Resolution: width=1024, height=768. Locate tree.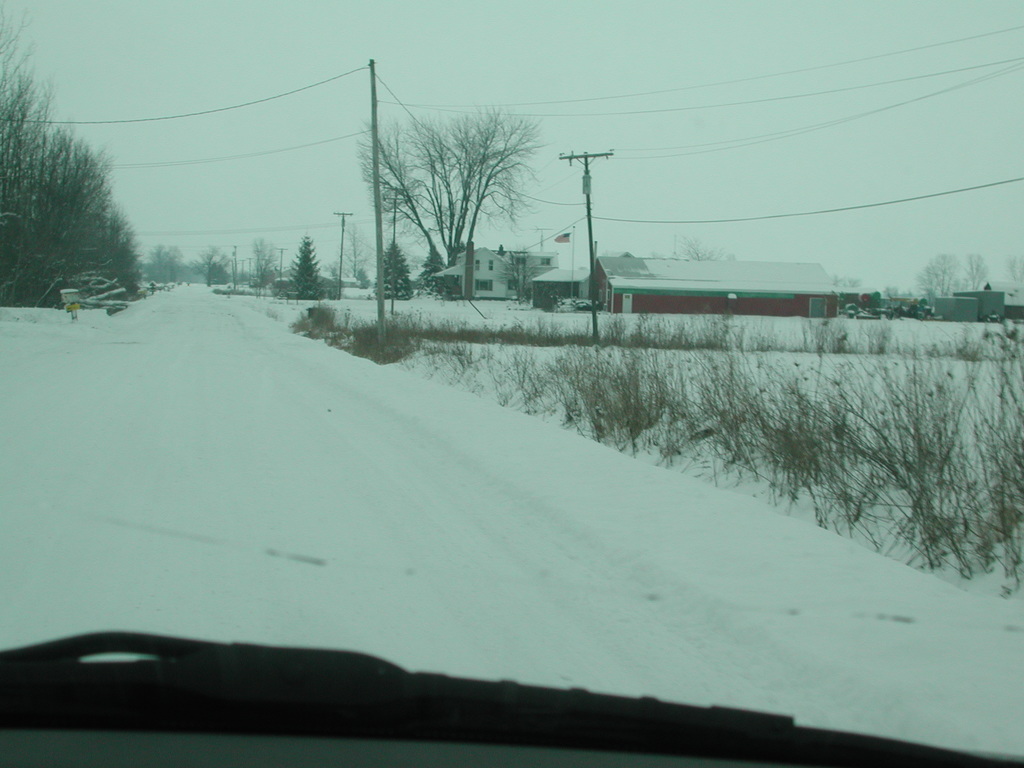
{"x1": 188, "y1": 247, "x2": 231, "y2": 288}.
